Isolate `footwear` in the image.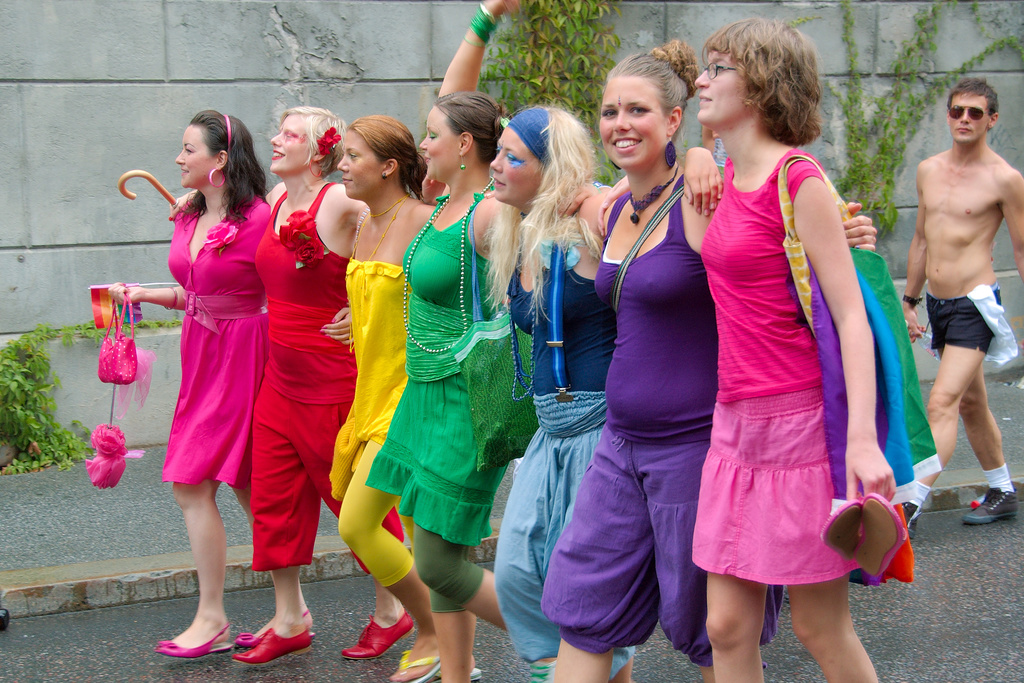
Isolated region: [left=858, top=486, right=890, bottom=582].
